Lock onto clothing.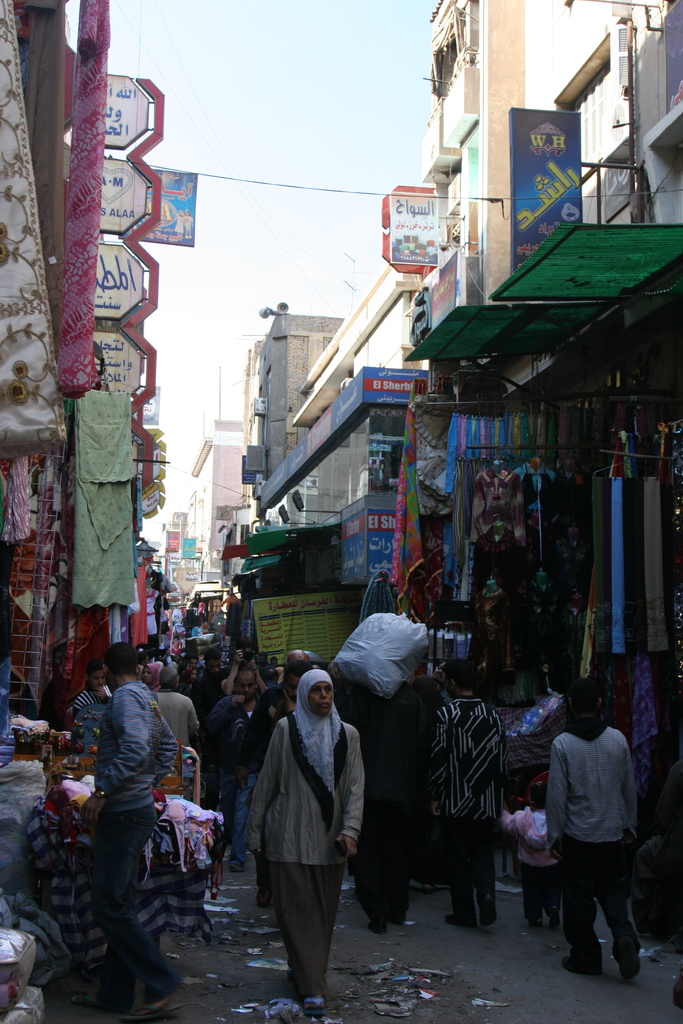
Locked: (x1=422, y1=698, x2=500, y2=931).
